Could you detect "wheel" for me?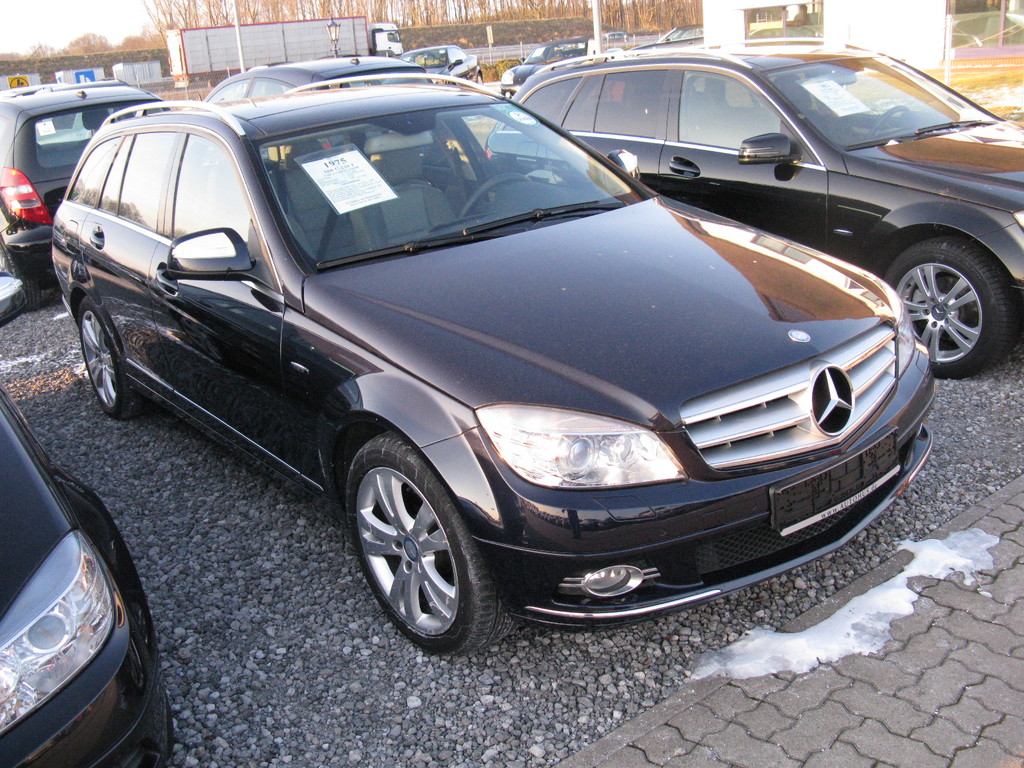
Detection result: <box>883,234,1018,378</box>.
